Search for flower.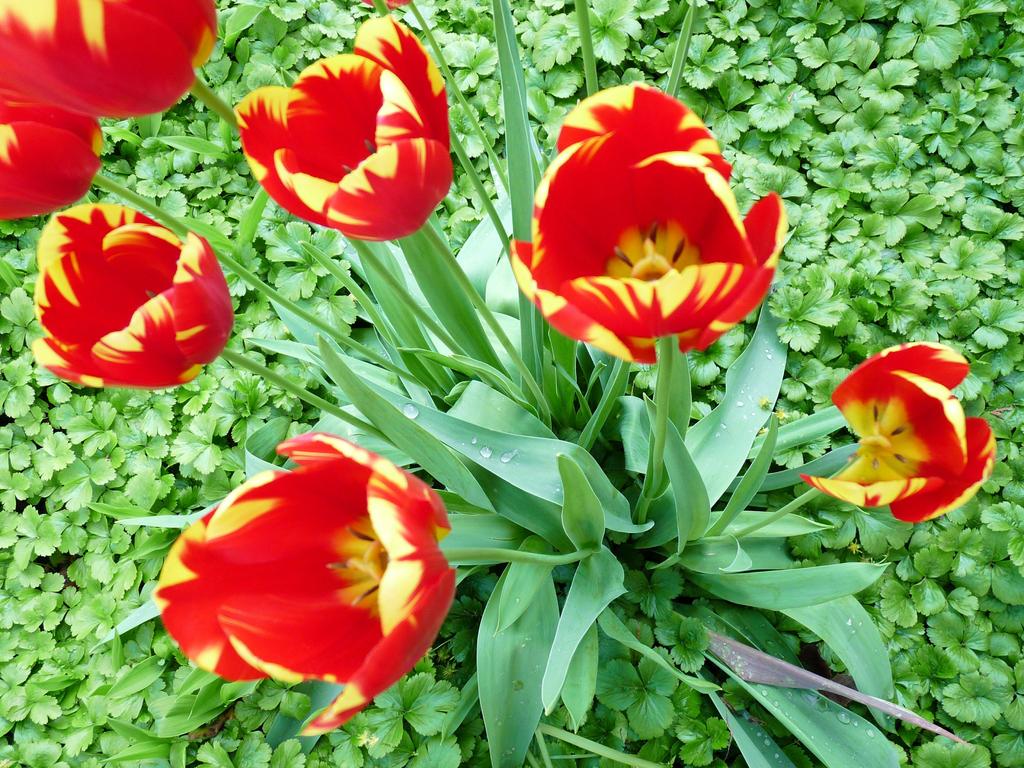
Found at bbox=(796, 333, 1002, 531).
